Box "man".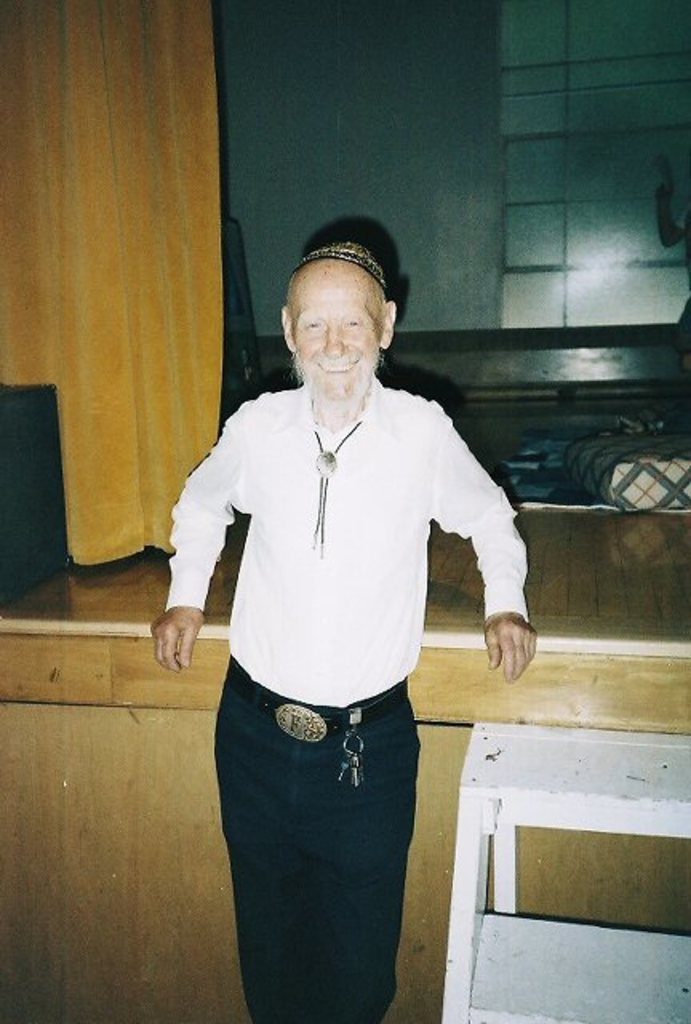
<region>155, 216, 534, 1005</region>.
